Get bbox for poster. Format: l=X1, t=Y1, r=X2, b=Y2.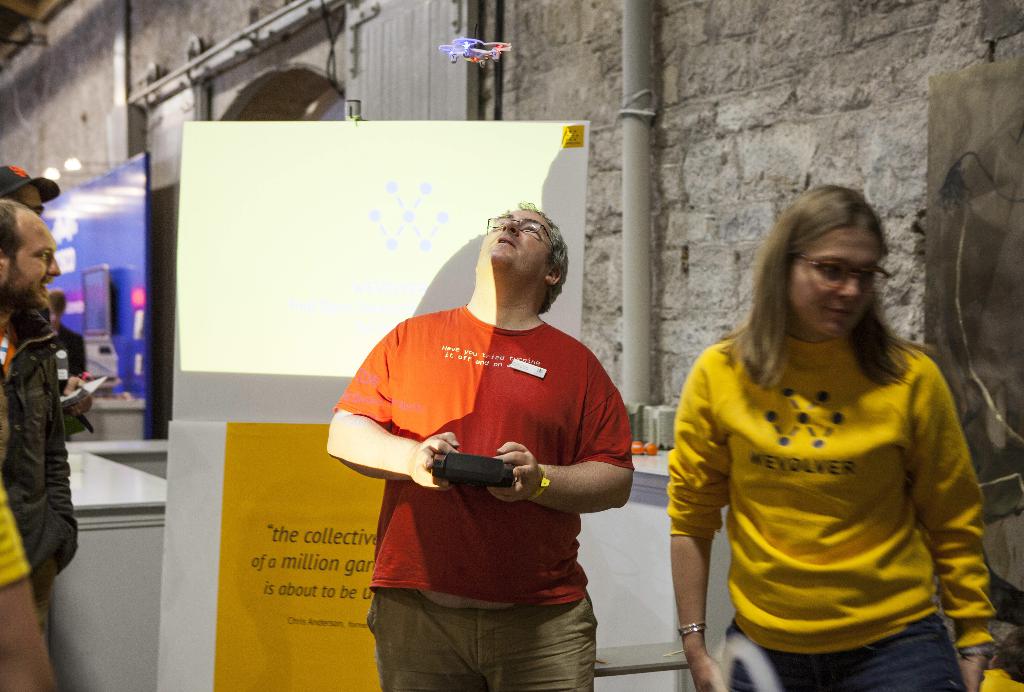
l=152, t=418, r=383, b=691.
